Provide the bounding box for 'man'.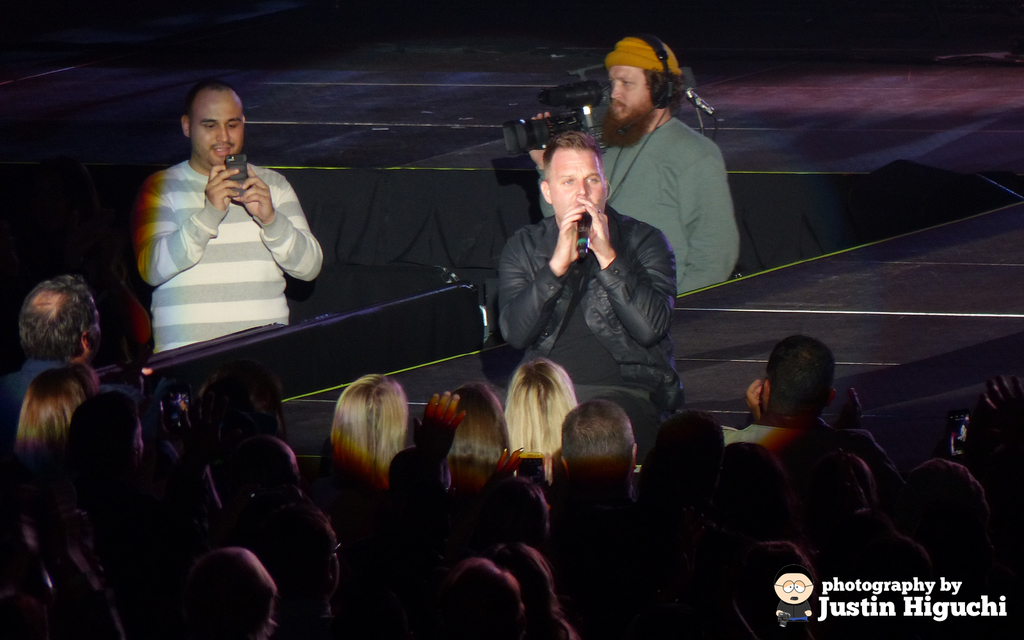
[718,333,898,493].
